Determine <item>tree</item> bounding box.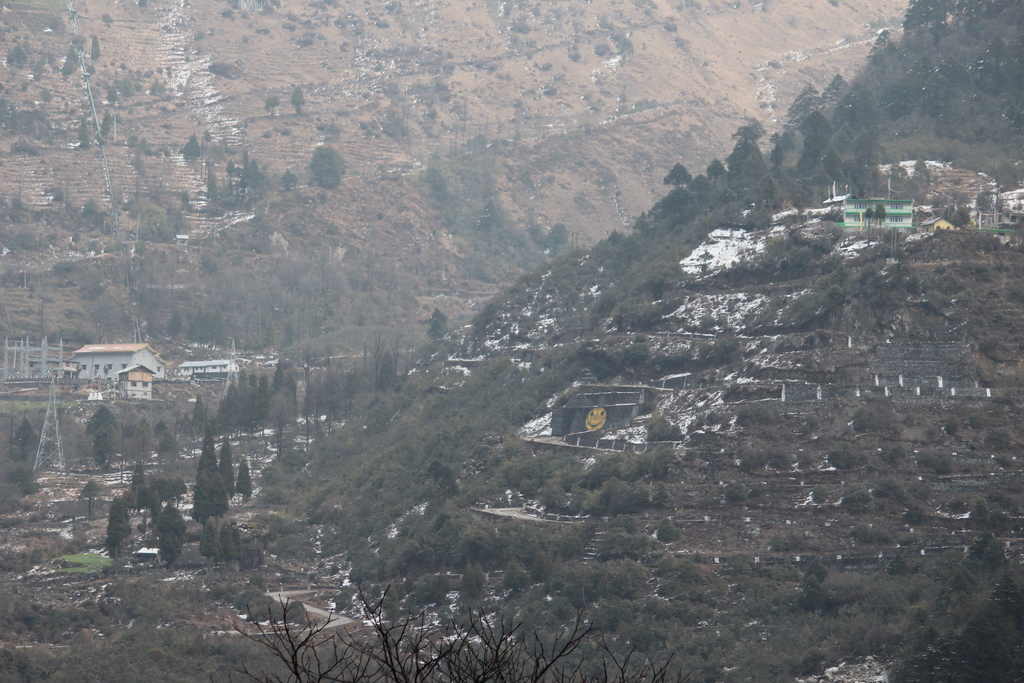
Determined: l=260, t=96, r=286, b=115.
